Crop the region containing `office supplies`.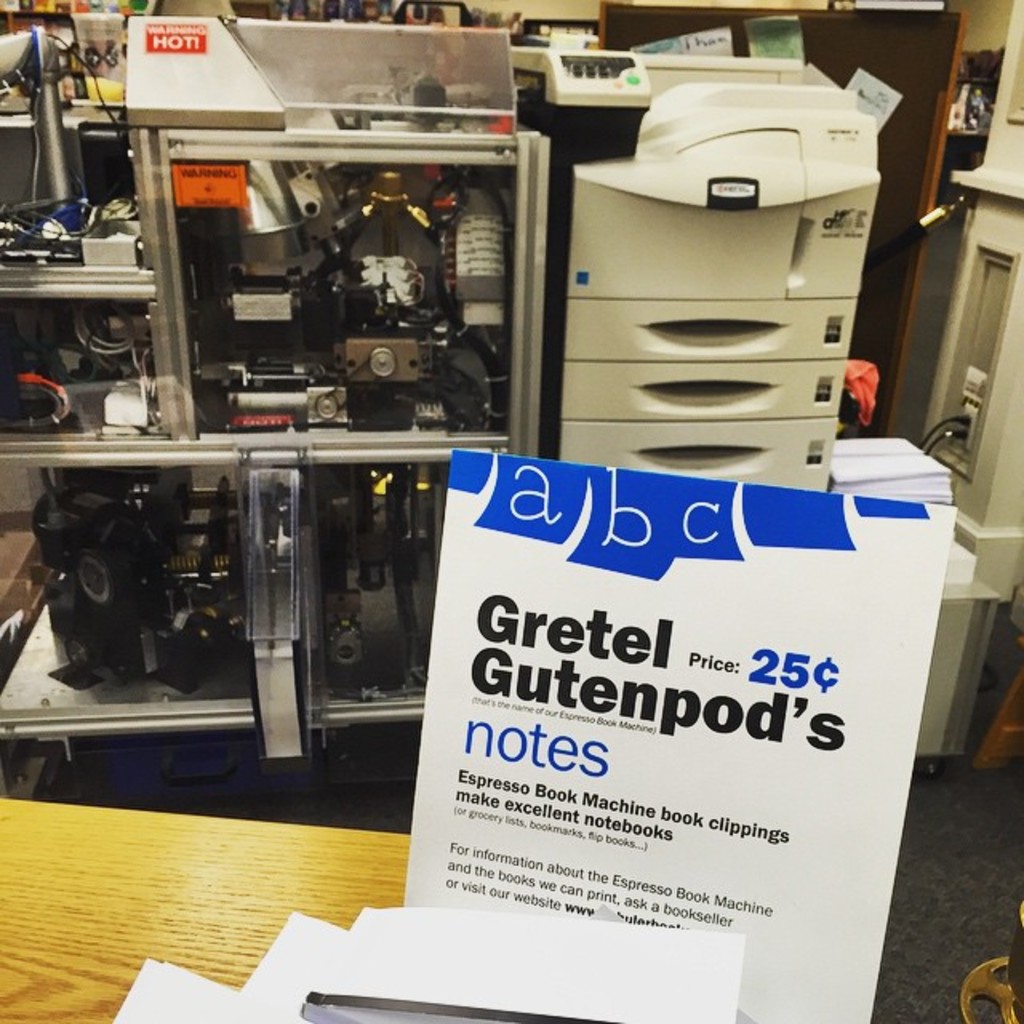
Crop region: BBox(320, 459, 453, 683).
